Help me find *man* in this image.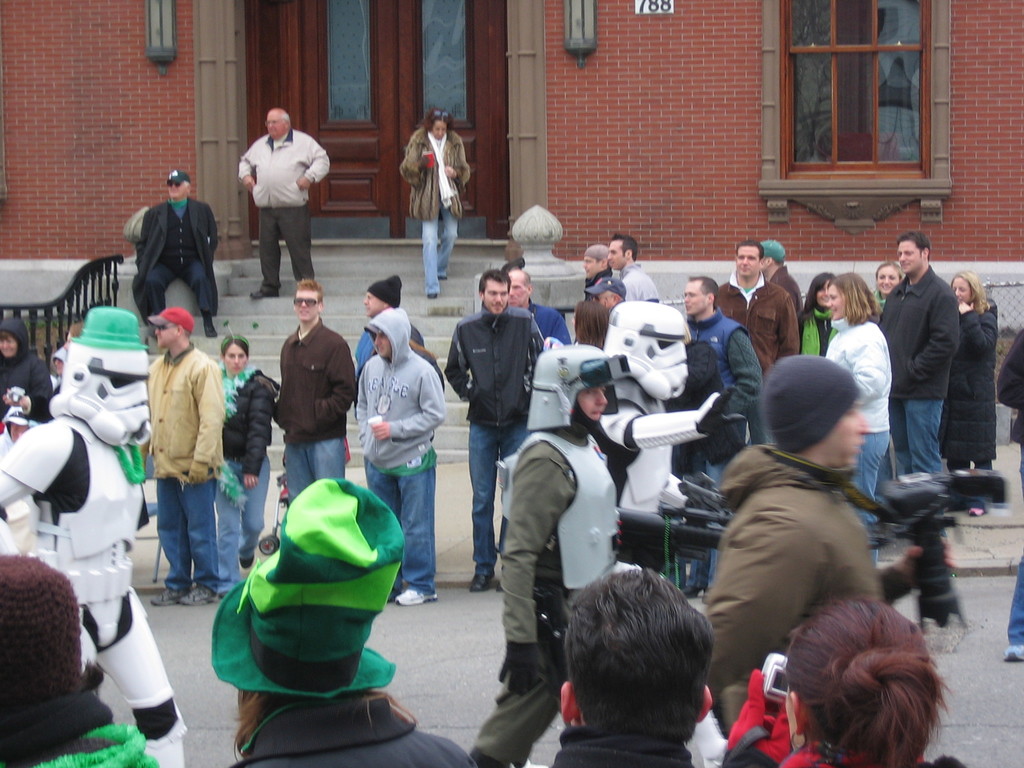
Found it: Rect(506, 266, 572, 352).
